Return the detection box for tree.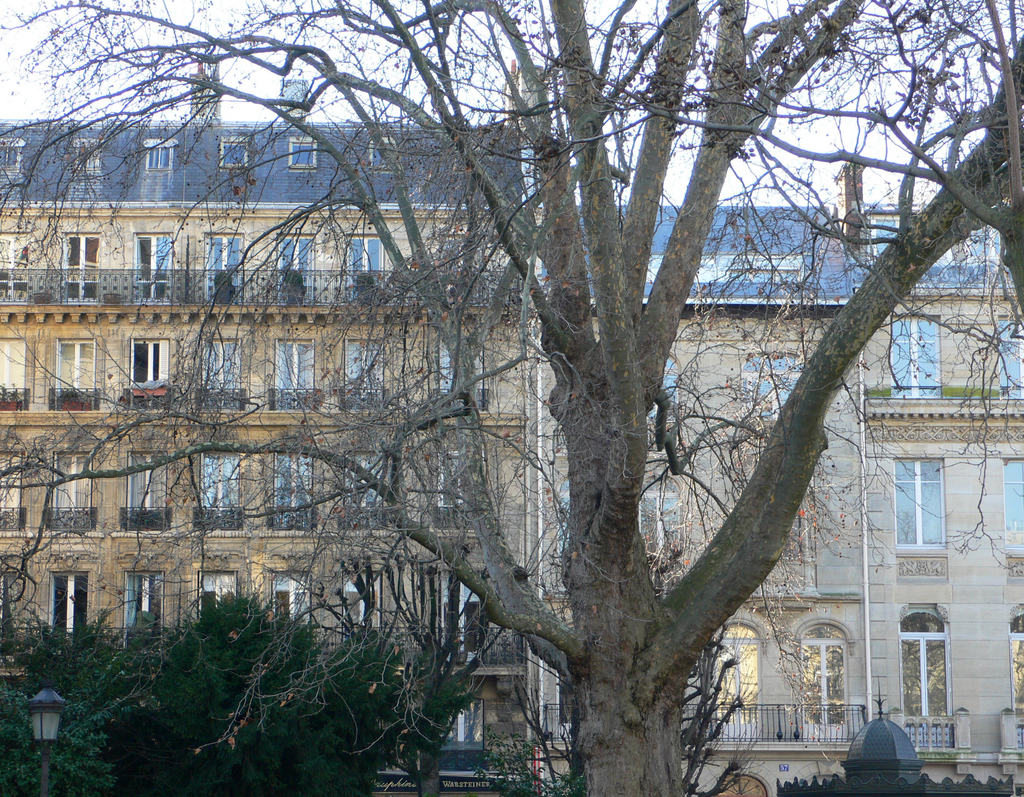
(0, 0, 1023, 796).
